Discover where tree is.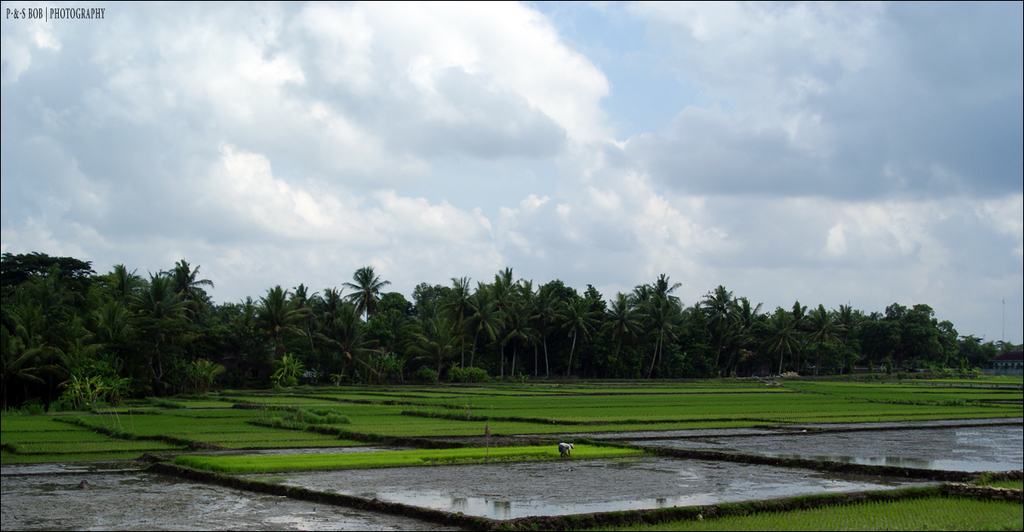
Discovered at (left=507, top=268, right=544, bottom=381).
